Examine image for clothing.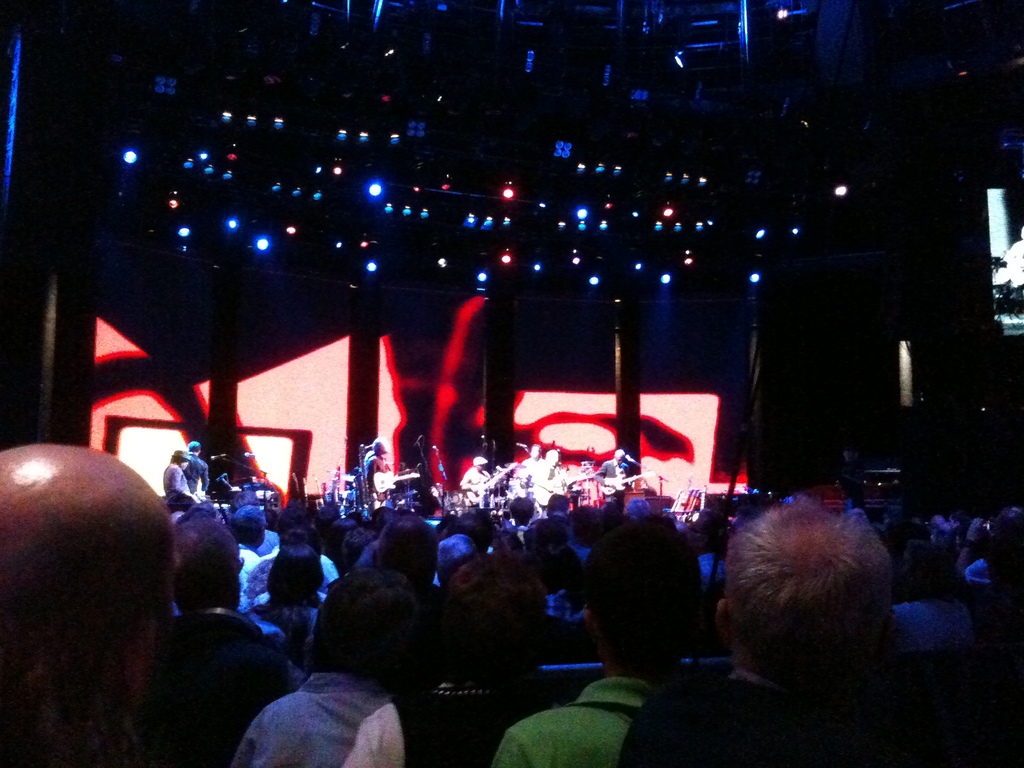
Examination result: bbox=[168, 462, 184, 503].
